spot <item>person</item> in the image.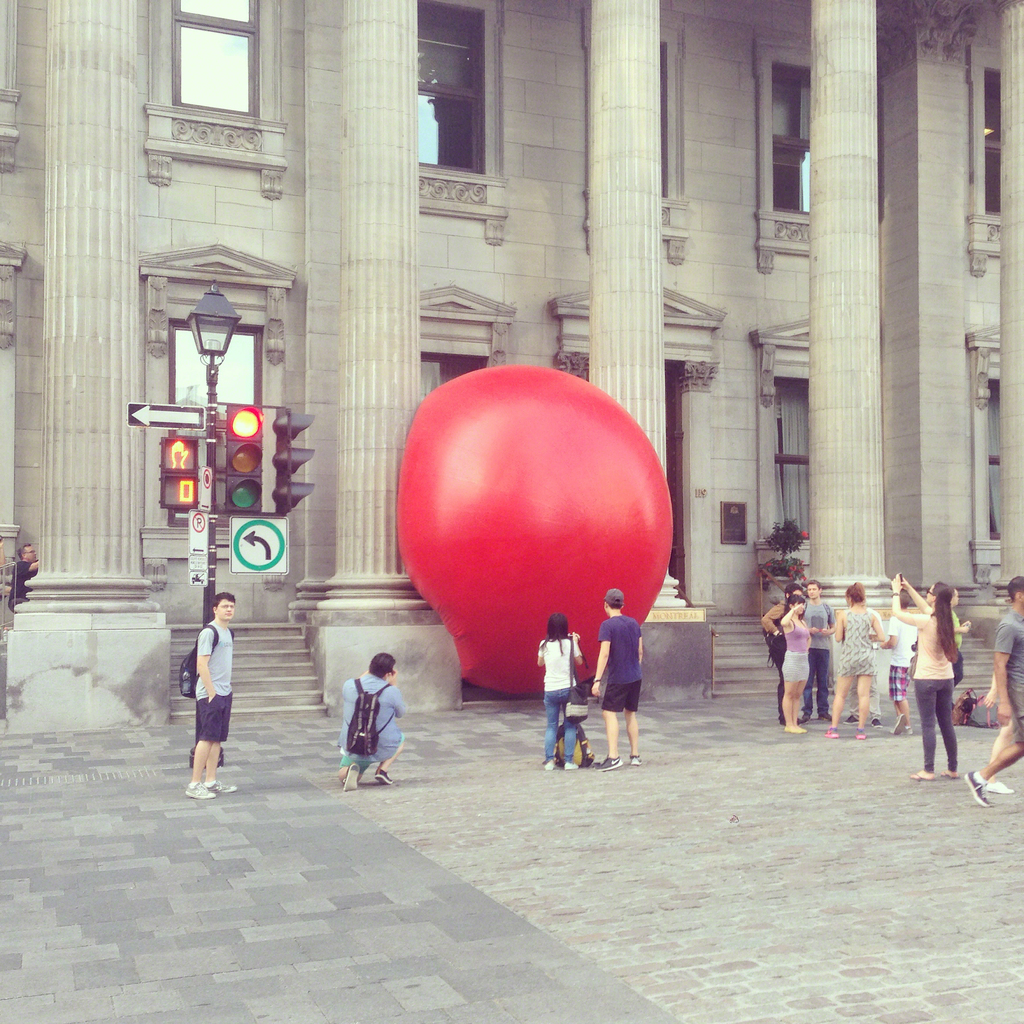
<item>person</item> found at Rect(833, 582, 900, 732).
